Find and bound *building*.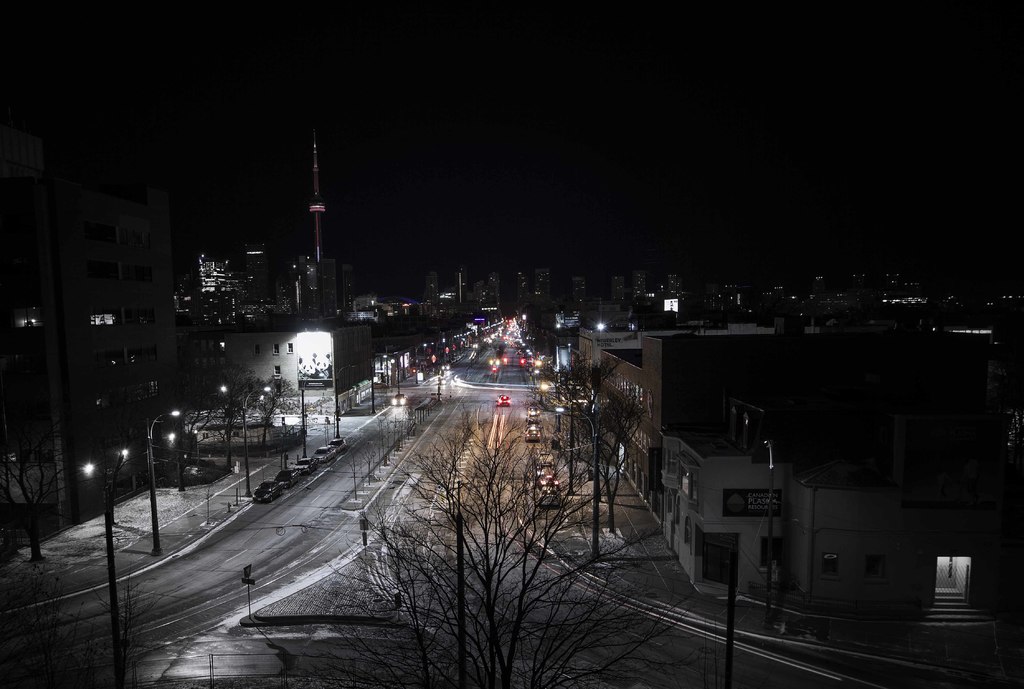
Bound: x1=514, y1=263, x2=530, y2=310.
